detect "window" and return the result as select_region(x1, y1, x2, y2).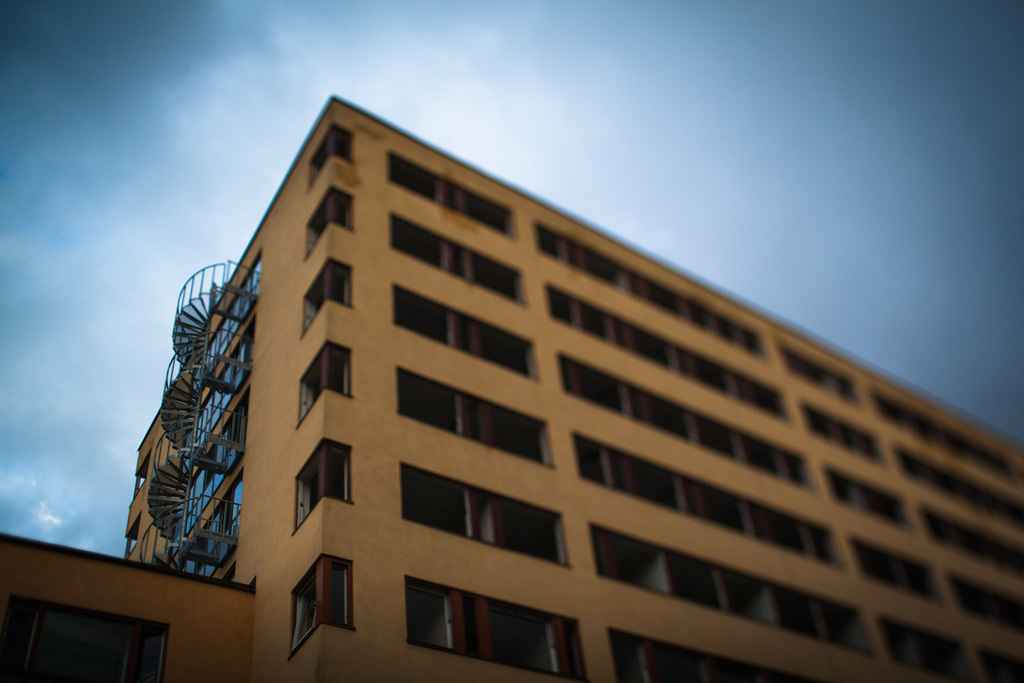
select_region(604, 625, 842, 682).
